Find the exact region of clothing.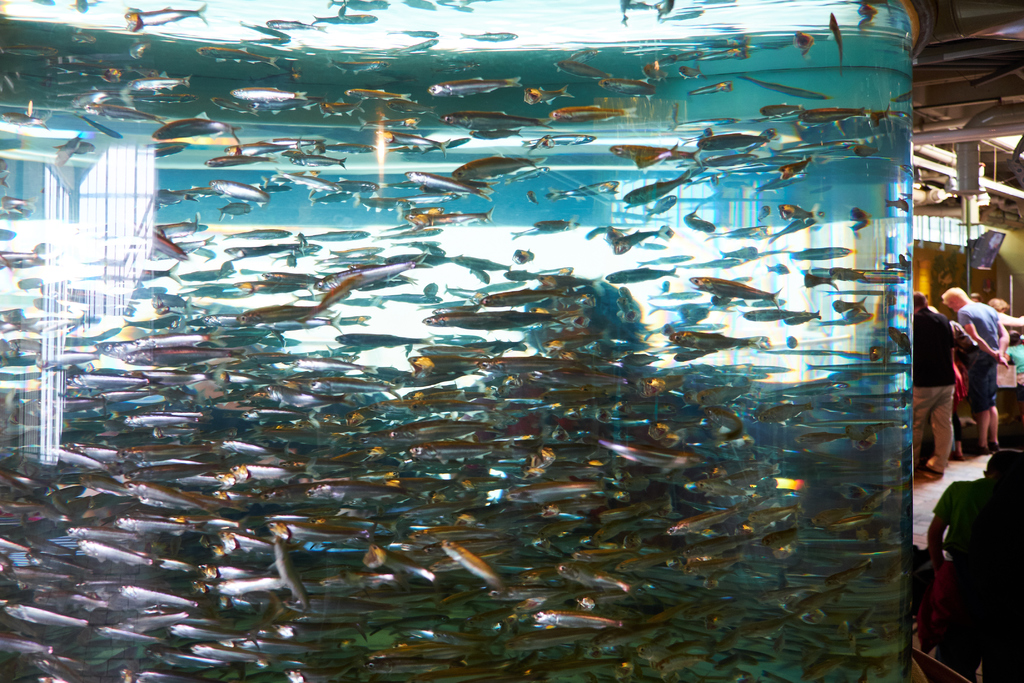
Exact region: box(915, 388, 954, 469).
